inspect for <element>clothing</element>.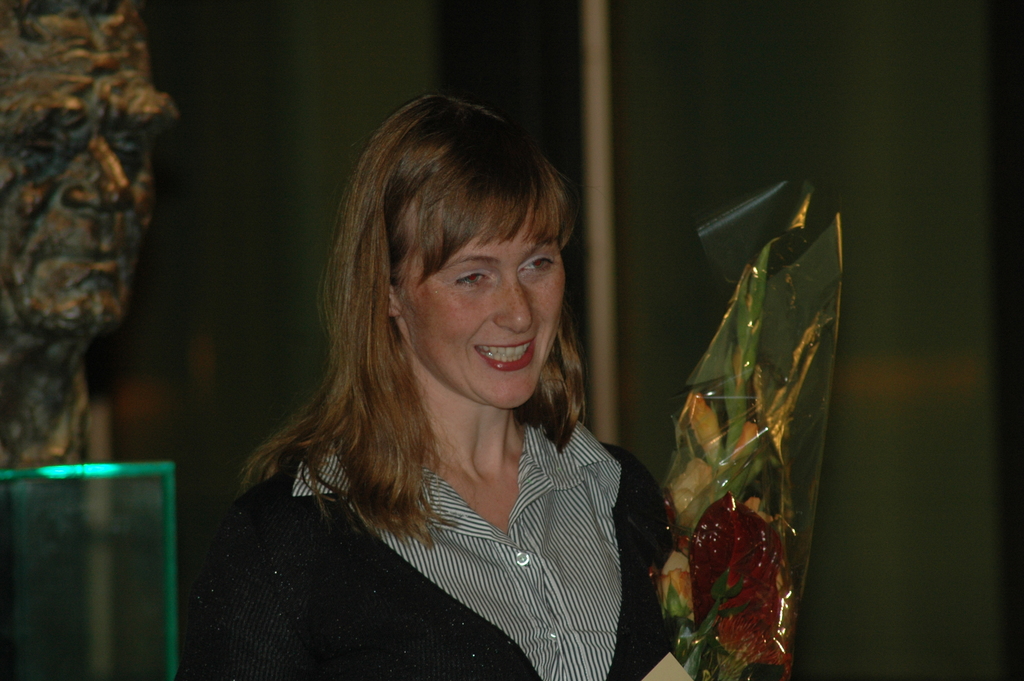
Inspection: <region>197, 409, 664, 680</region>.
